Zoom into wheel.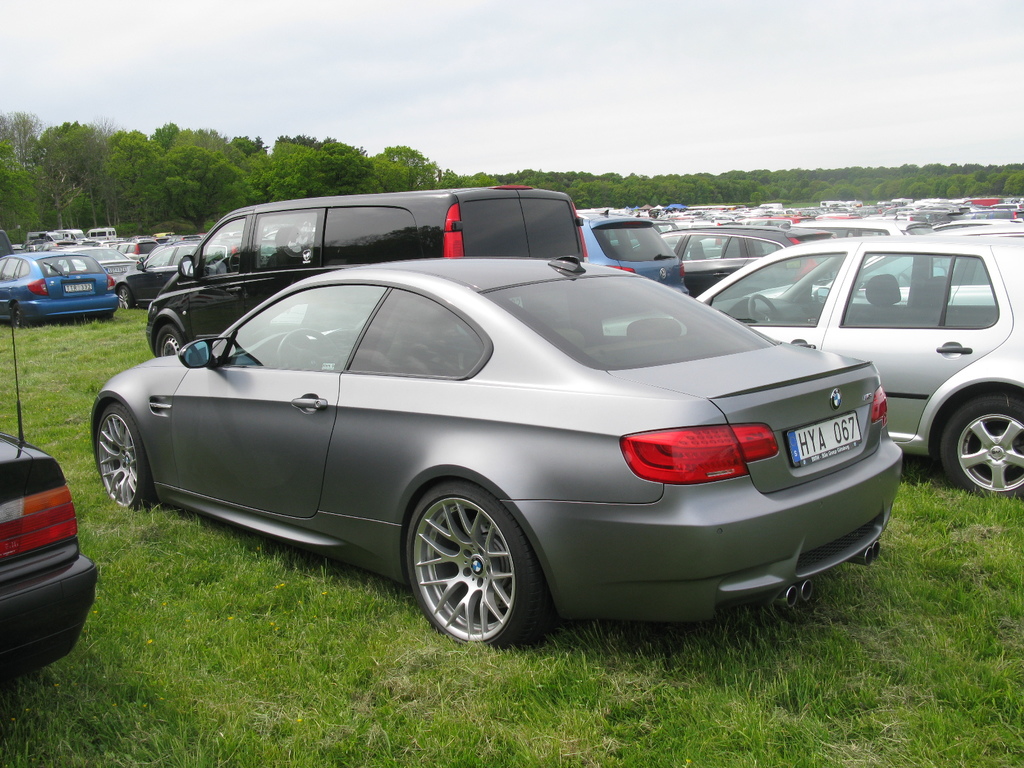
Zoom target: detection(93, 399, 158, 513).
